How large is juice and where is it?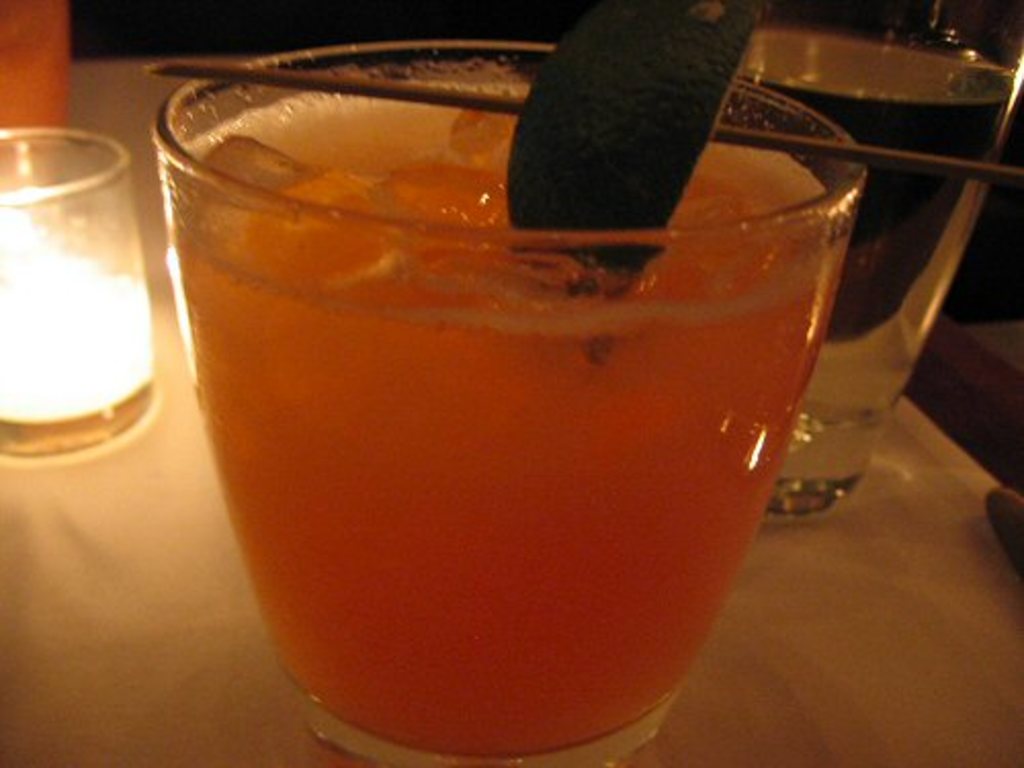
Bounding box: select_region(164, 78, 844, 756).
